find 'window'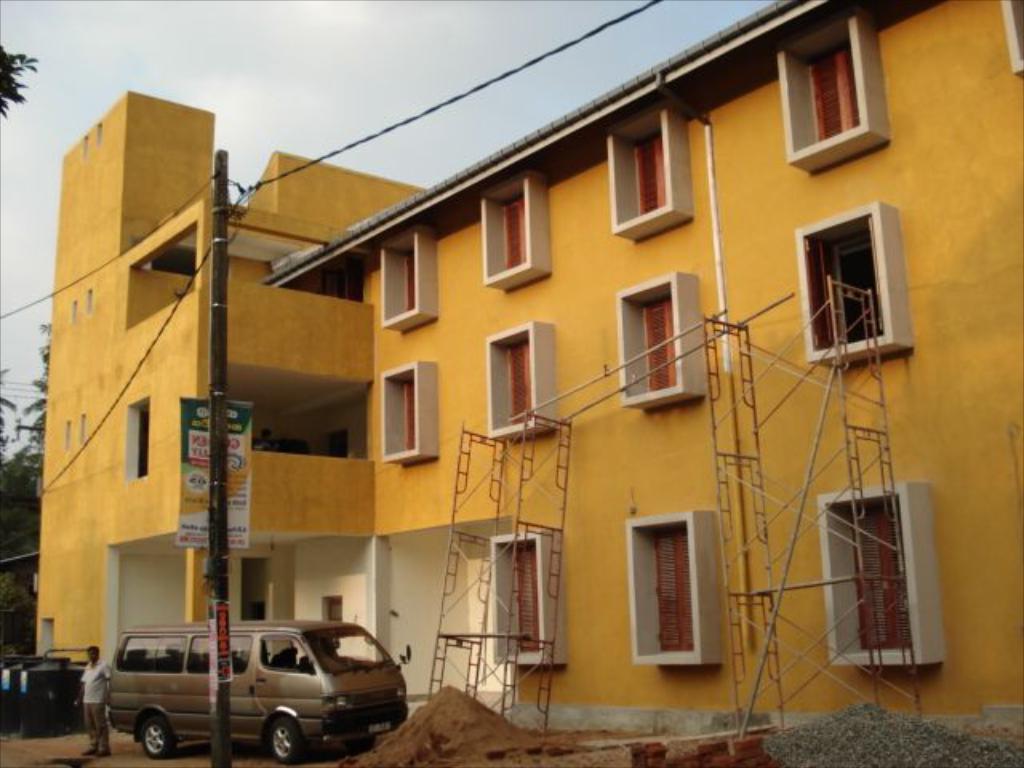
l=381, t=358, r=438, b=472
